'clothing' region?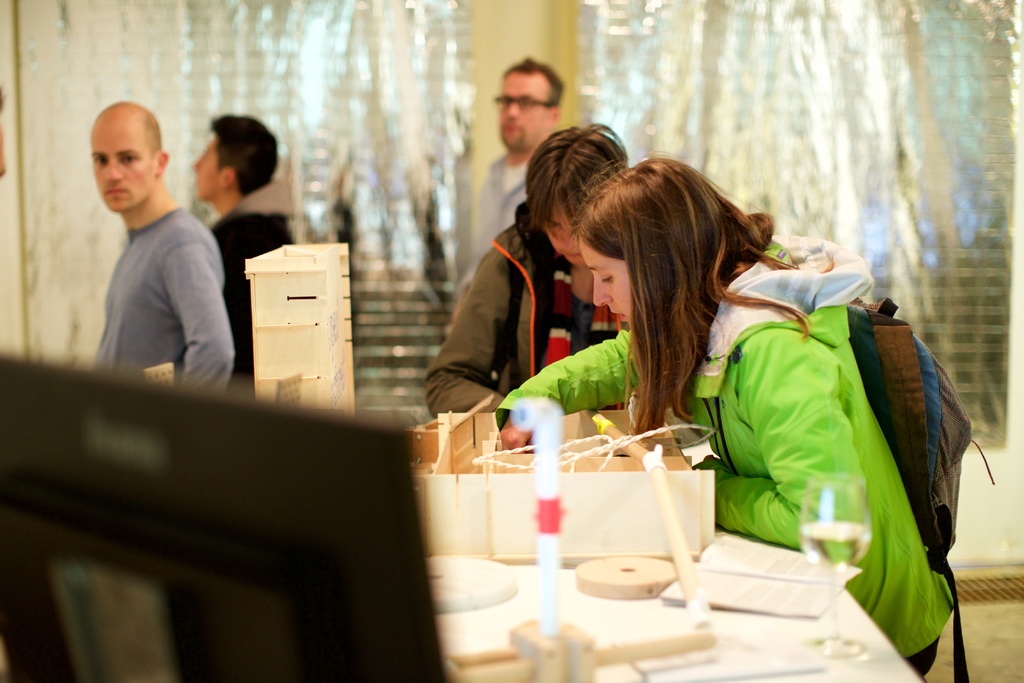
l=84, t=199, r=236, b=401
